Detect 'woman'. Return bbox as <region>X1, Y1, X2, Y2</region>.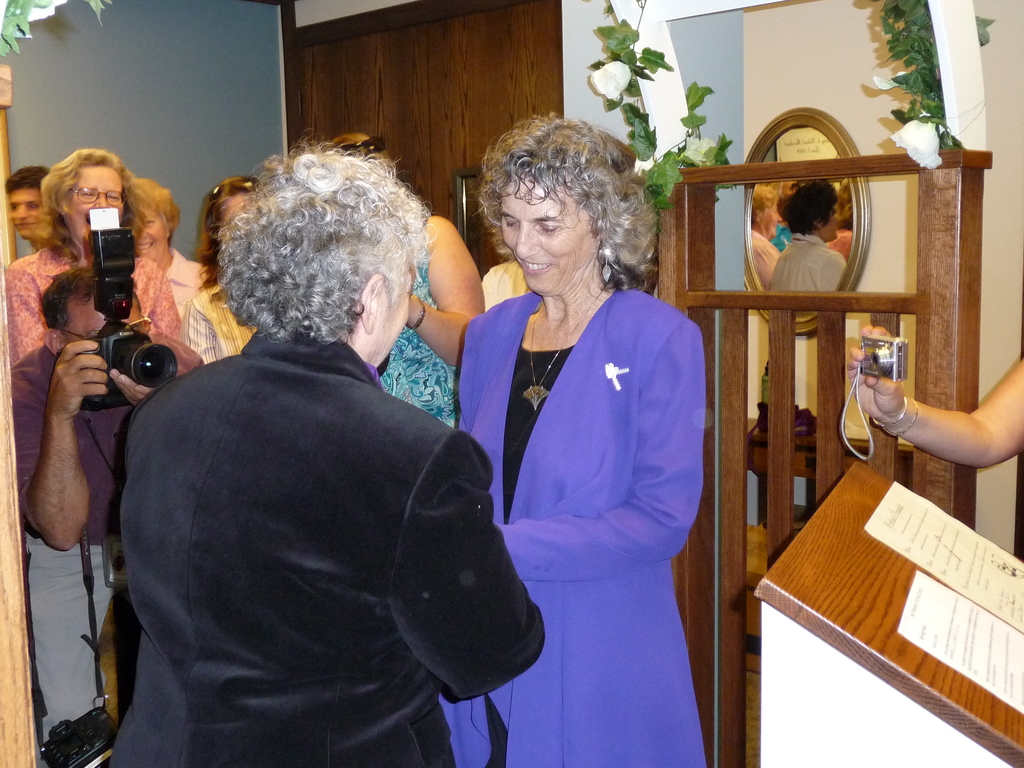
<region>133, 177, 211, 371</region>.
